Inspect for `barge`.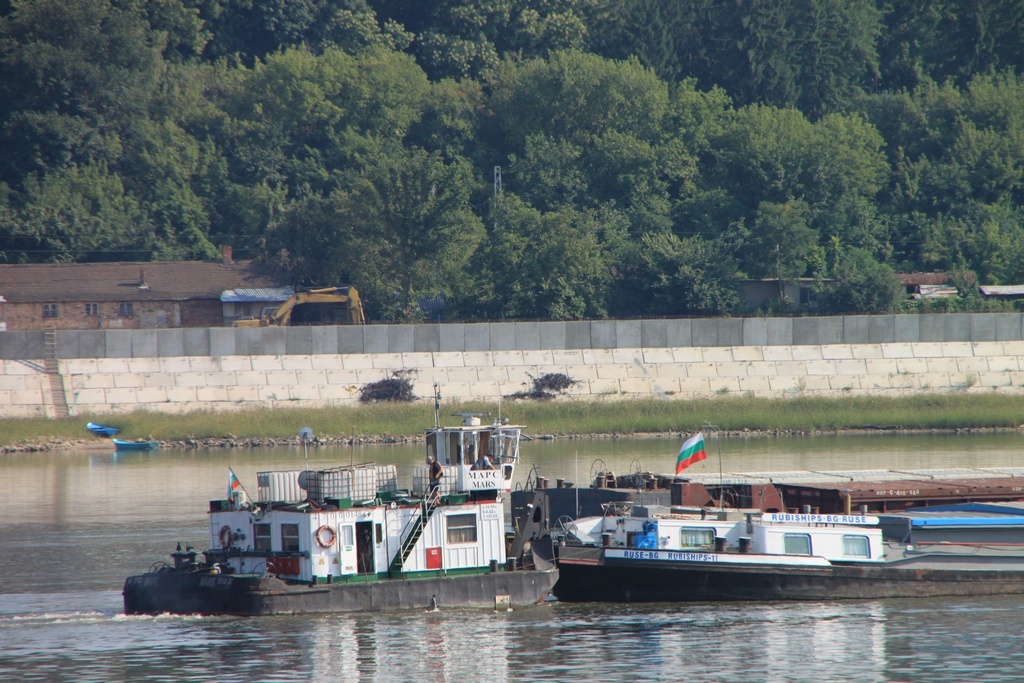
Inspection: Rect(122, 378, 562, 616).
